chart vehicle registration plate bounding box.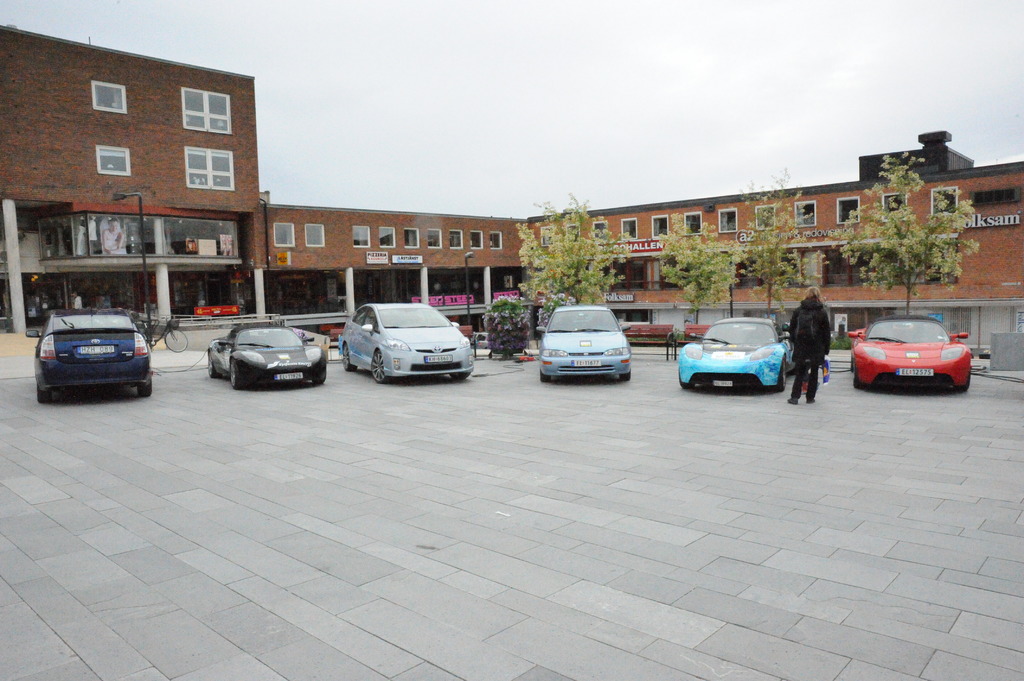
Charted: [left=273, top=371, right=305, bottom=381].
